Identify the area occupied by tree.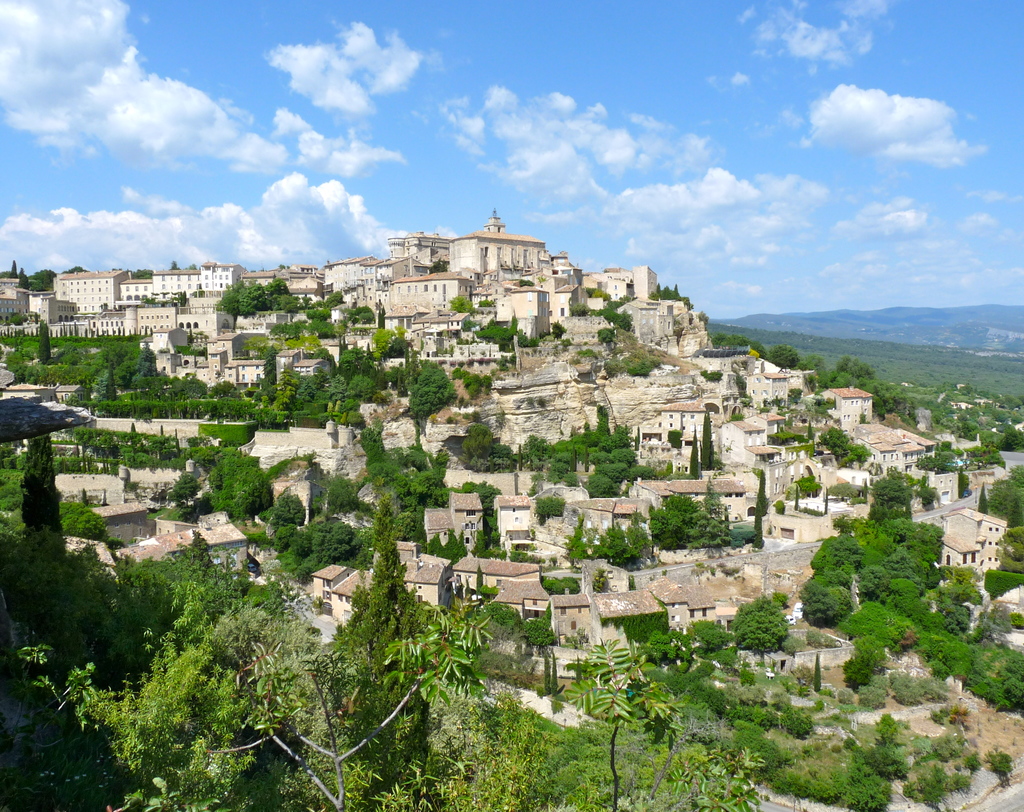
Area: (x1=772, y1=708, x2=1011, y2=811).
